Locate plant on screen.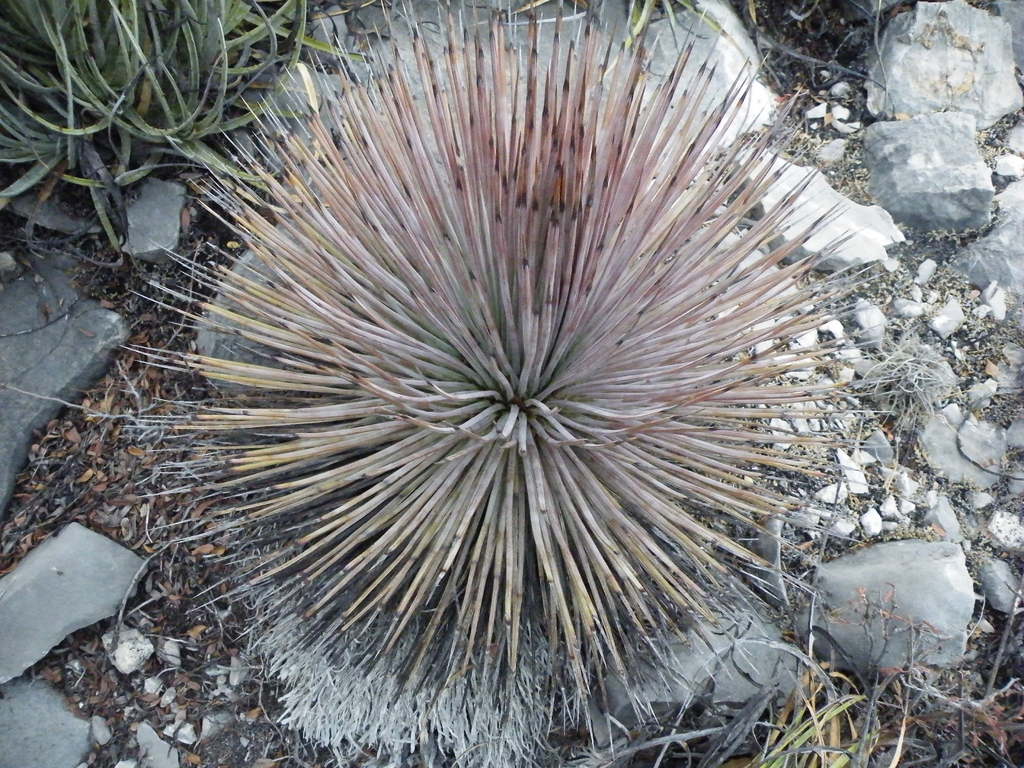
On screen at <box>756,602,888,765</box>.
